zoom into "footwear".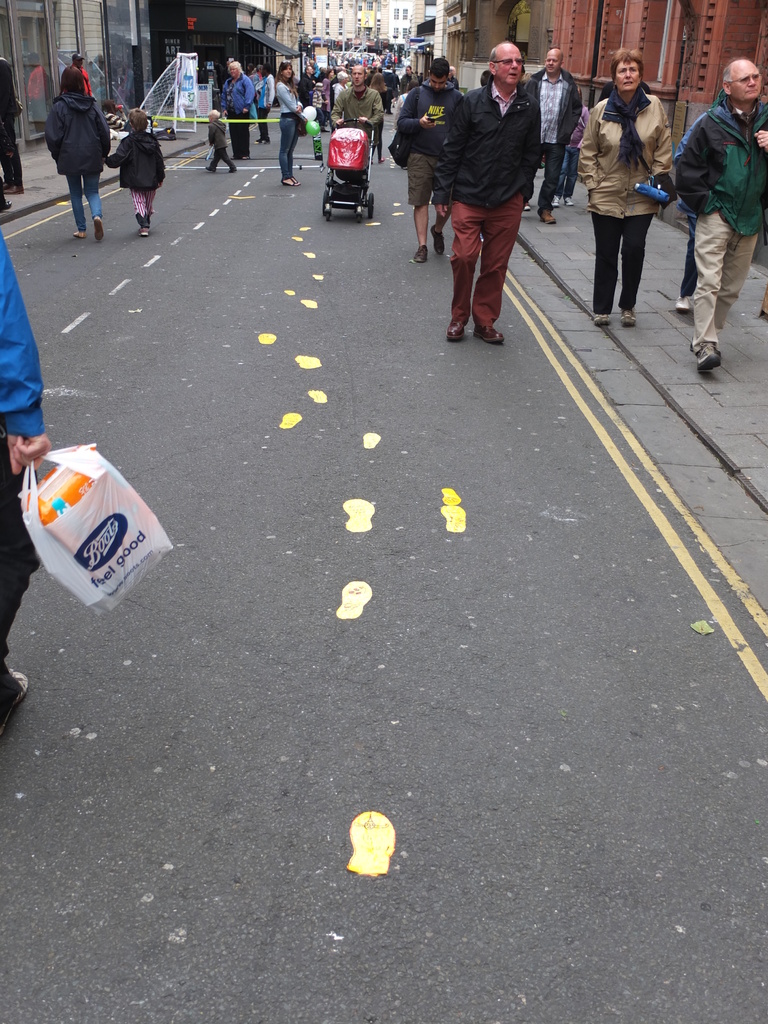
Zoom target: crop(134, 222, 153, 240).
